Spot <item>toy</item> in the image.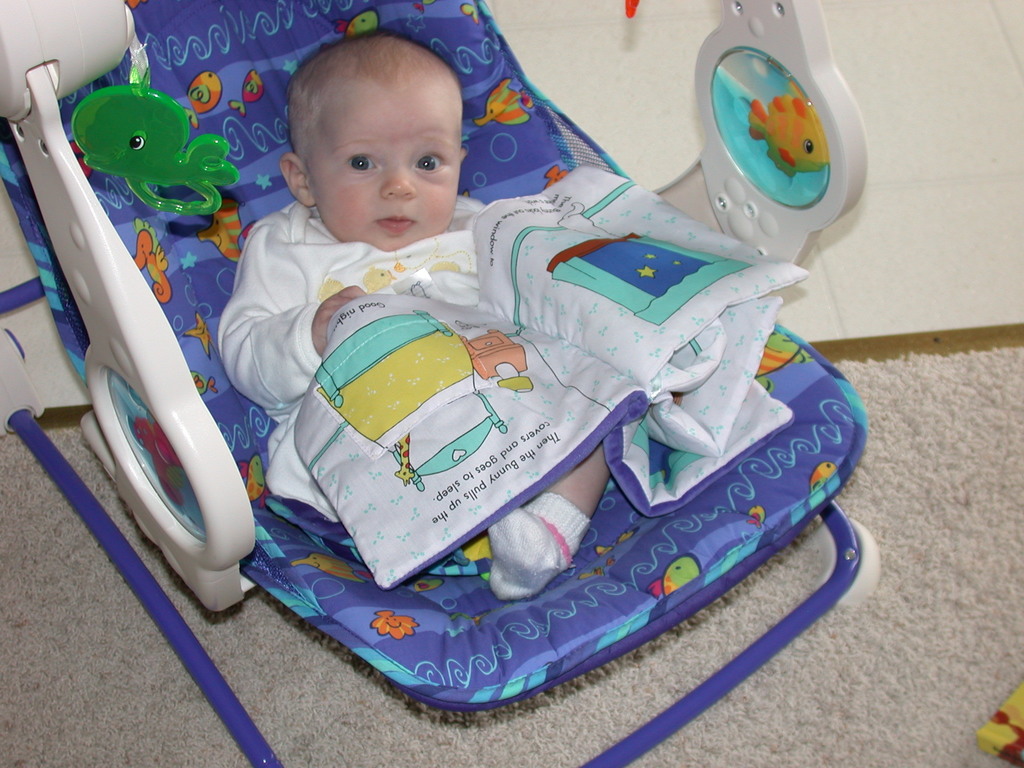
<item>toy</item> found at [left=747, top=86, right=831, bottom=181].
